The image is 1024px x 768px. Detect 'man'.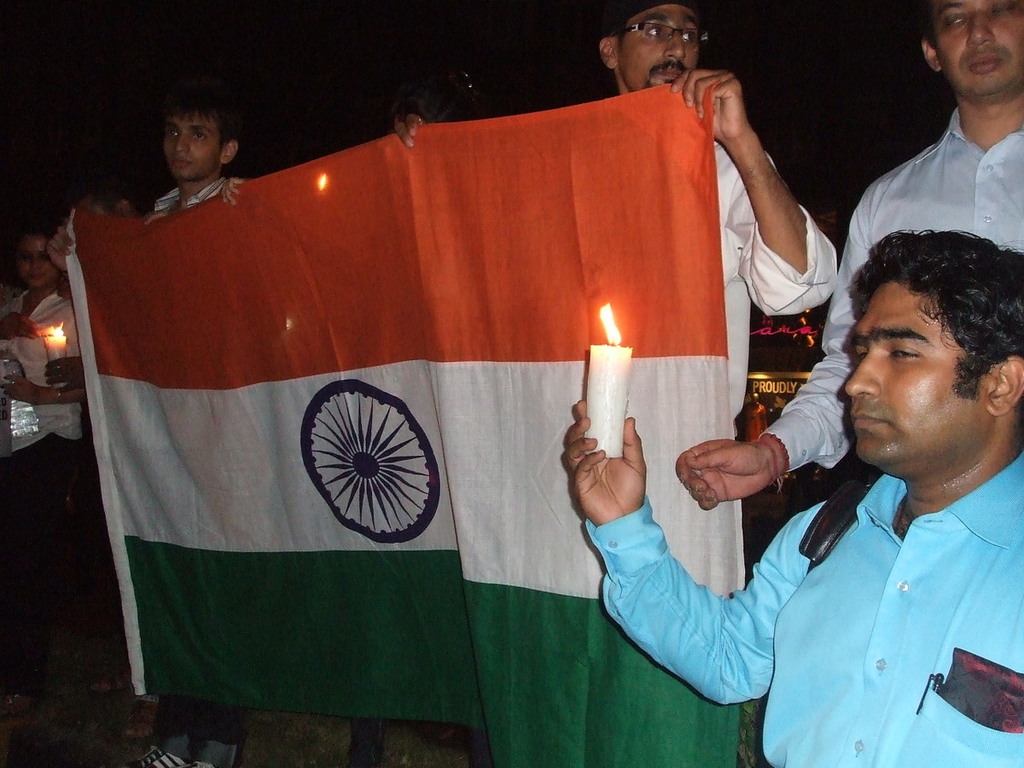
Detection: region(672, 3, 1023, 512).
